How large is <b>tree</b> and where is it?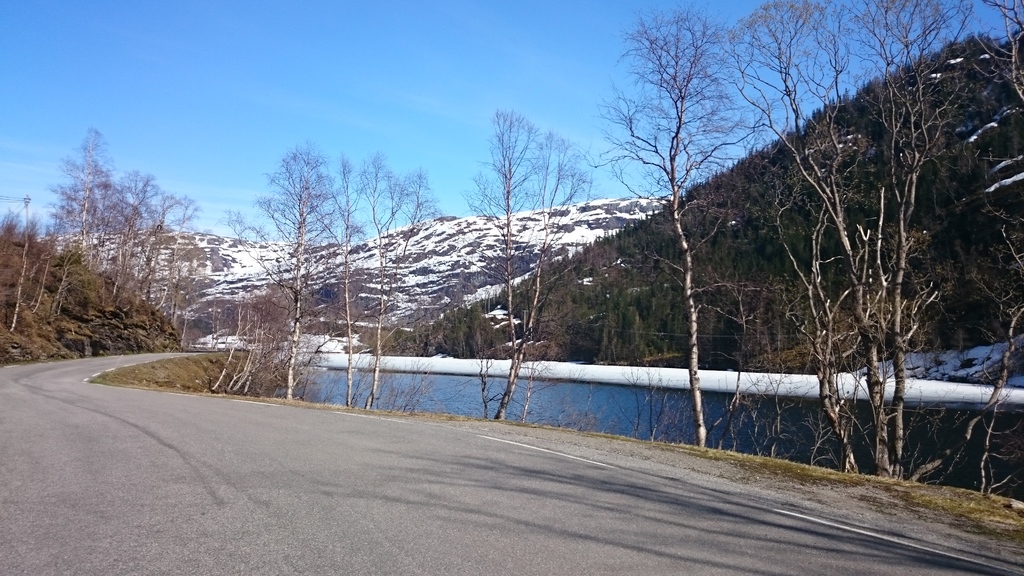
Bounding box: (591,0,760,460).
